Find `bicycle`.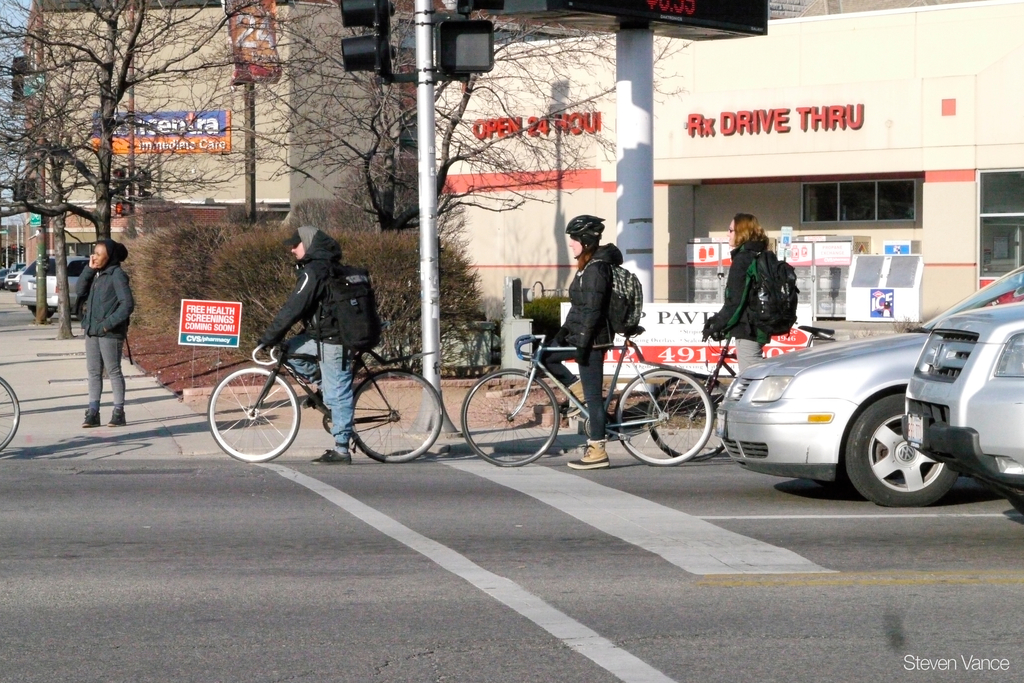
x1=208 y1=300 x2=434 y2=460.
